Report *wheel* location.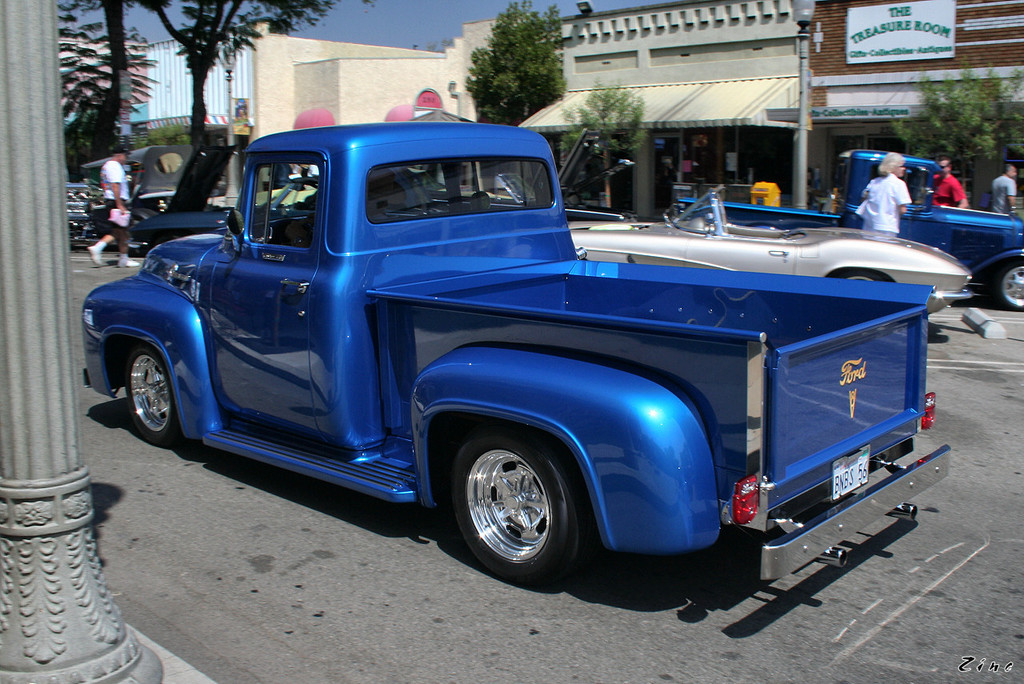
Report: {"x1": 119, "y1": 338, "x2": 182, "y2": 447}.
